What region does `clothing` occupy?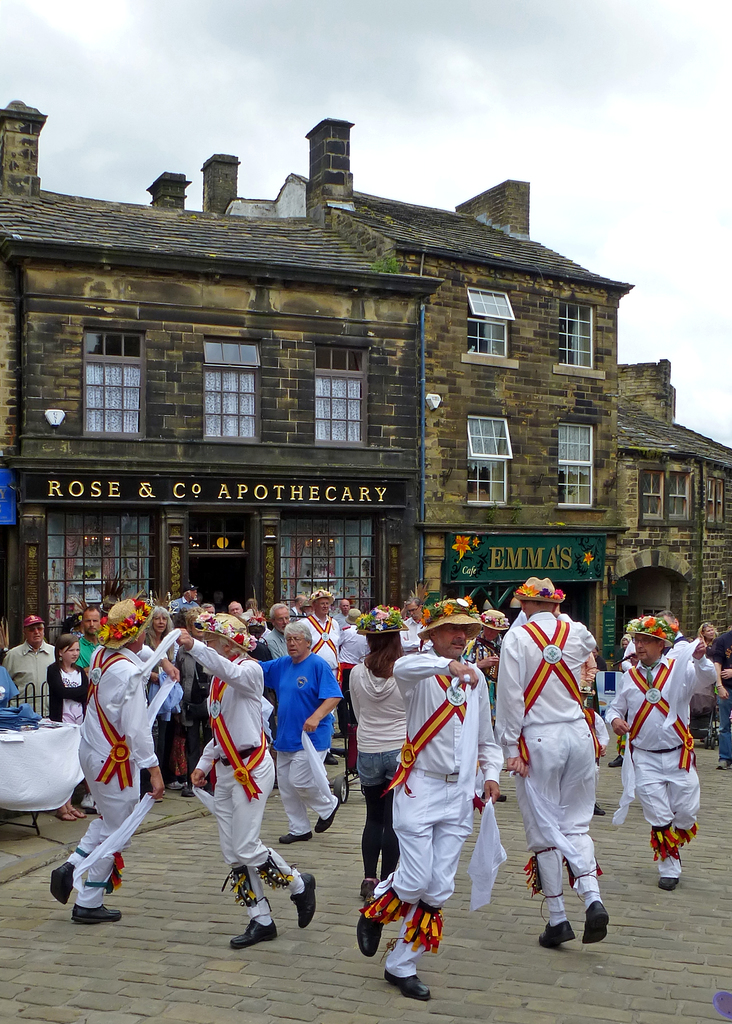
BBox(341, 629, 377, 650).
